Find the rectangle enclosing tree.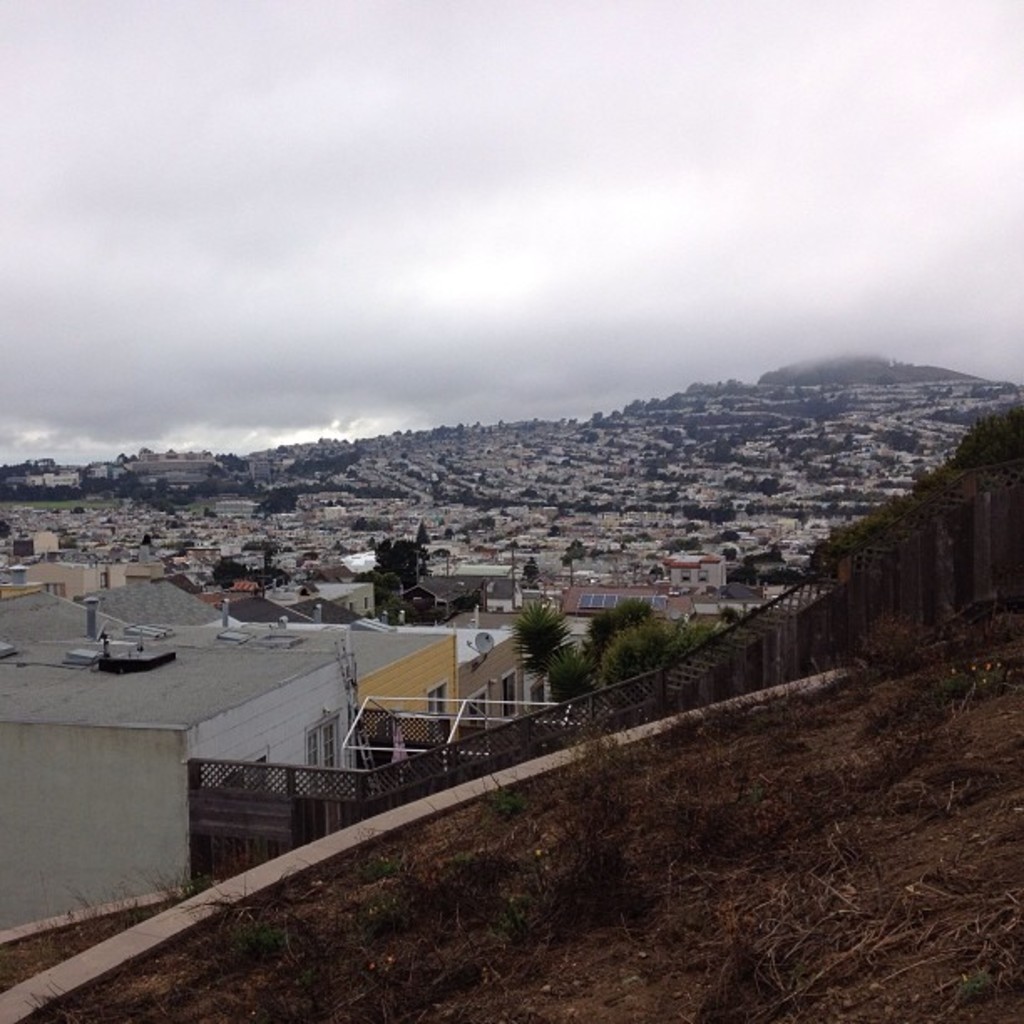
<box>768,345,975,392</box>.
